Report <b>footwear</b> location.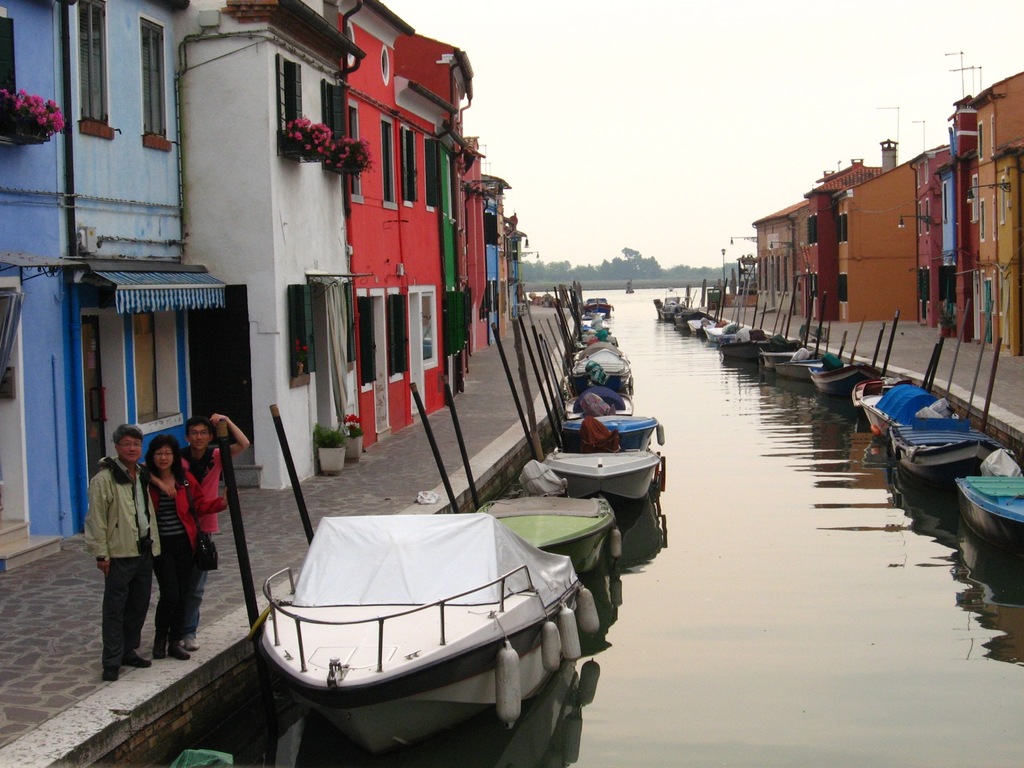
Report: (126,646,154,667).
